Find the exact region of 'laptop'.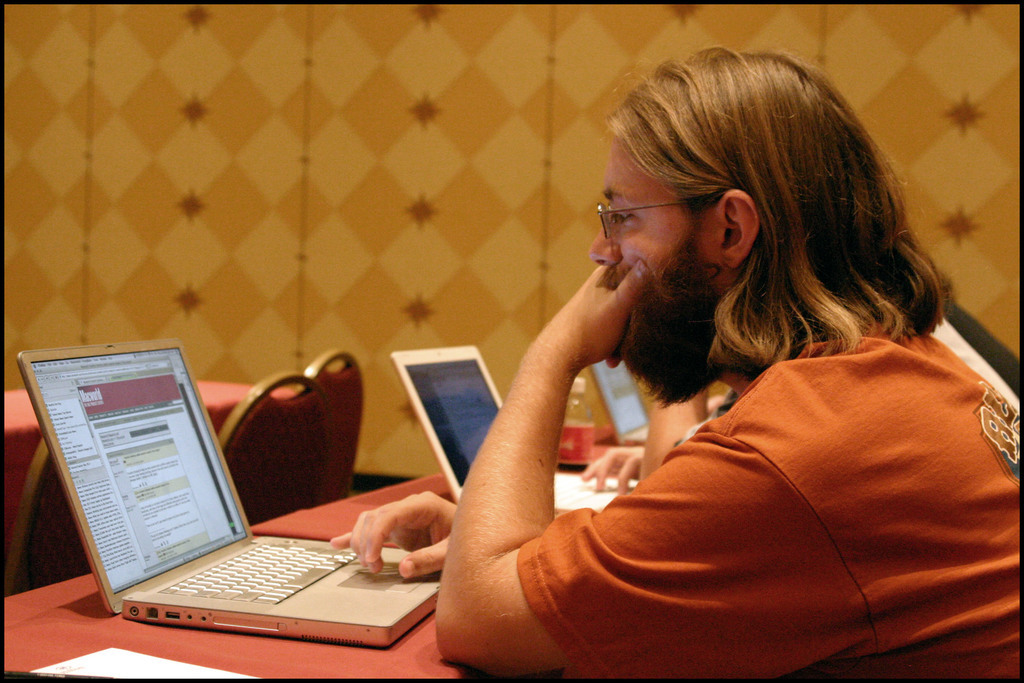
Exact region: bbox=(388, 344, 643, 515).
